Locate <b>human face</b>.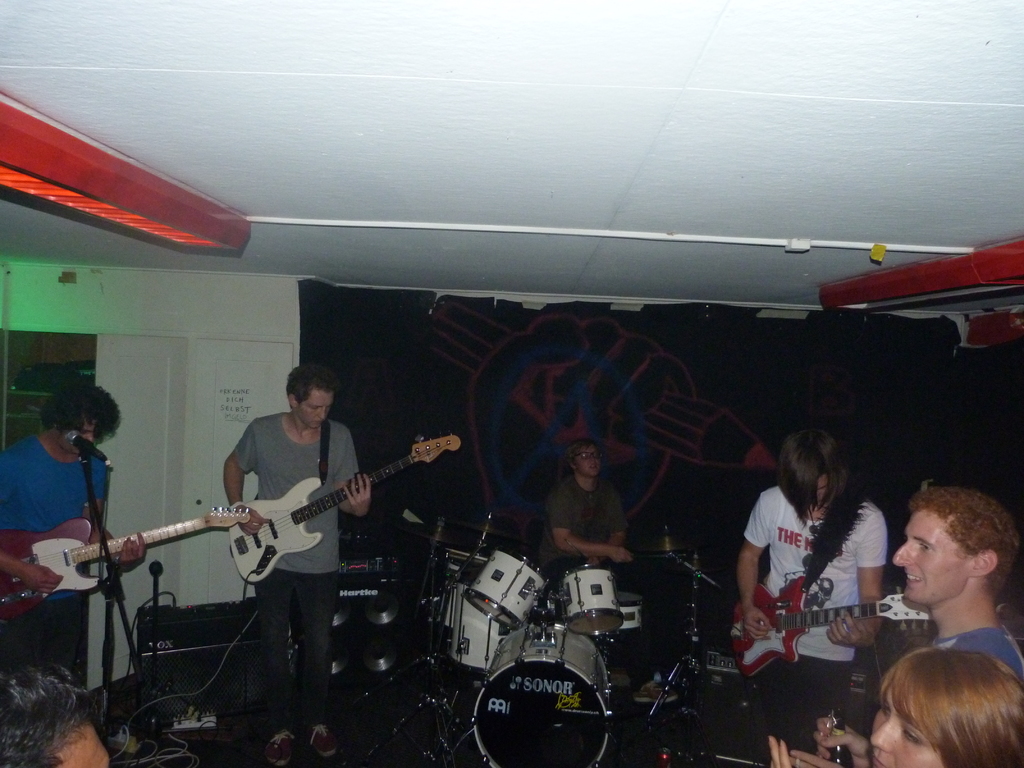
Bounding box: box=[894, 513, 972, 604].
